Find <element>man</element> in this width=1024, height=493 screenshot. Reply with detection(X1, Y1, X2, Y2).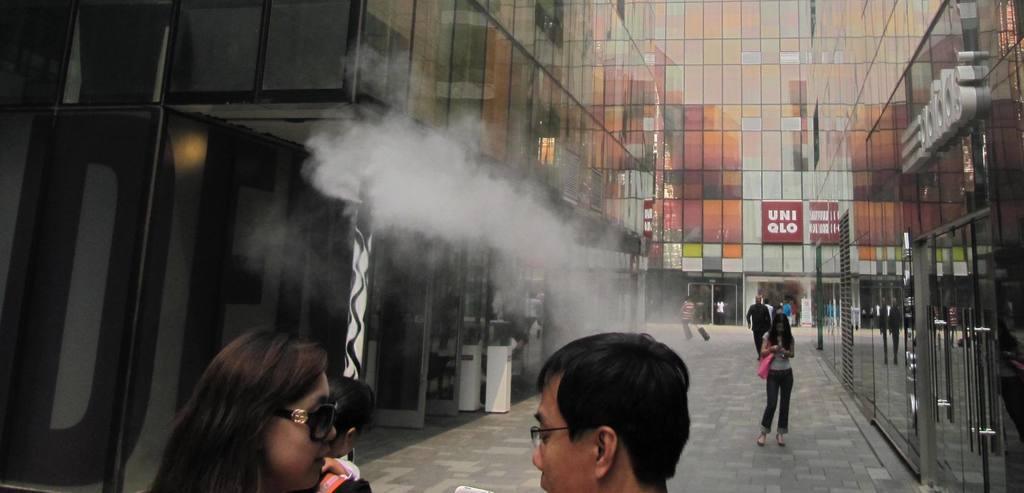
detection(499, 330, 726, 492).
